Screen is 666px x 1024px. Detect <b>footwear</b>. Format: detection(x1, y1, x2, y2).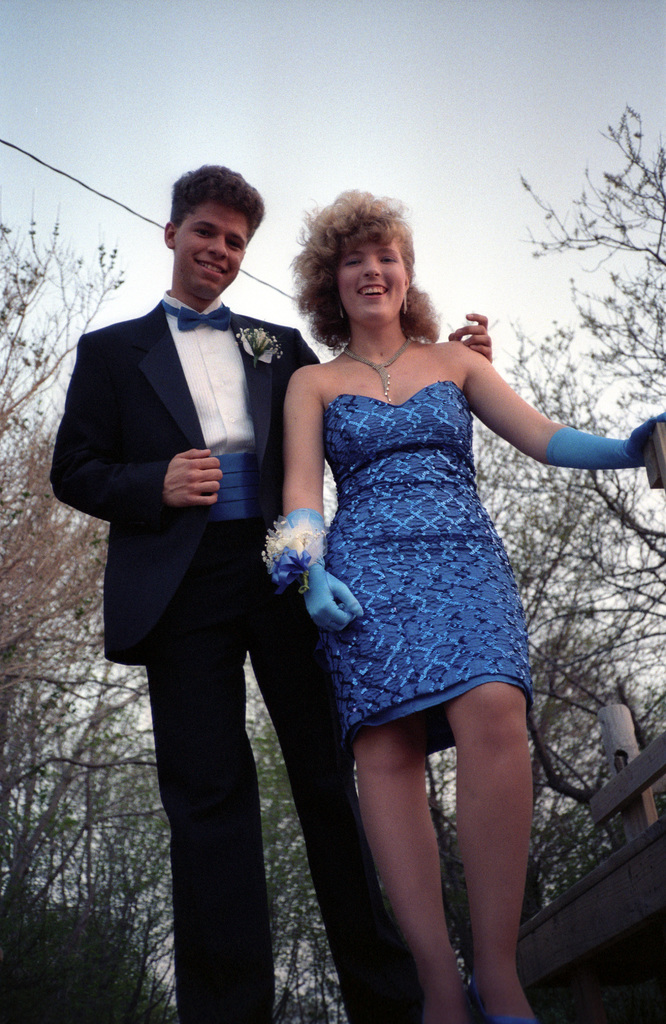
detection(474, 976, 537, 1023).
